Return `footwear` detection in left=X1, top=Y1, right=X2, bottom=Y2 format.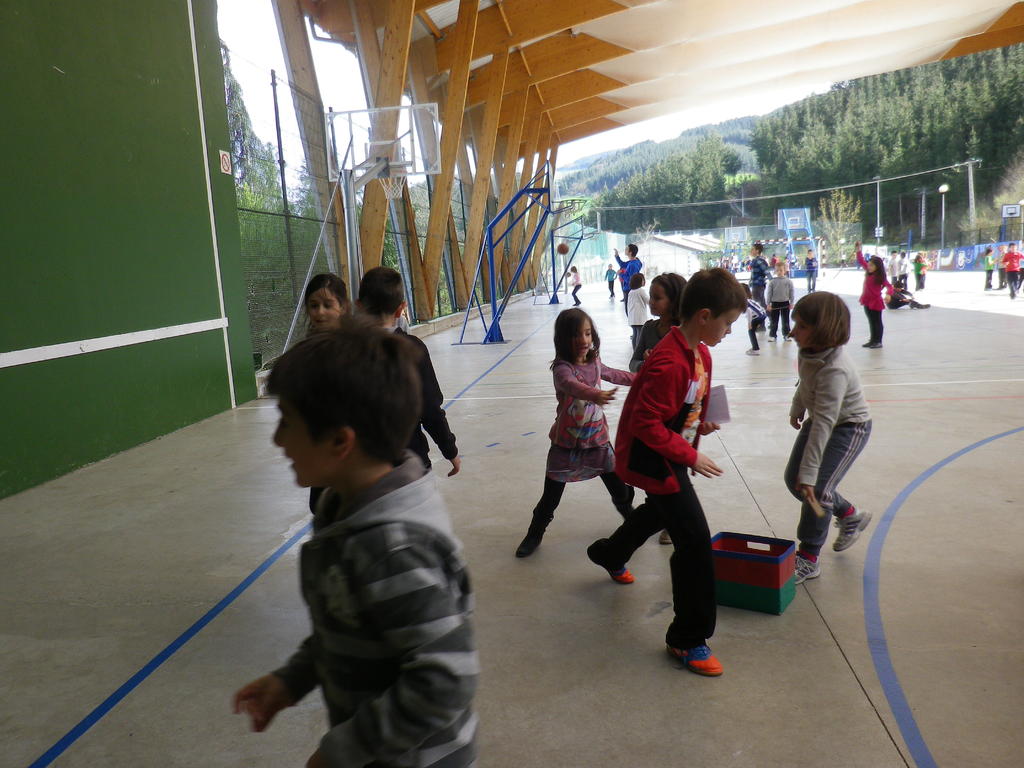
left=1009, top=290, right=1018, bottom=303.
